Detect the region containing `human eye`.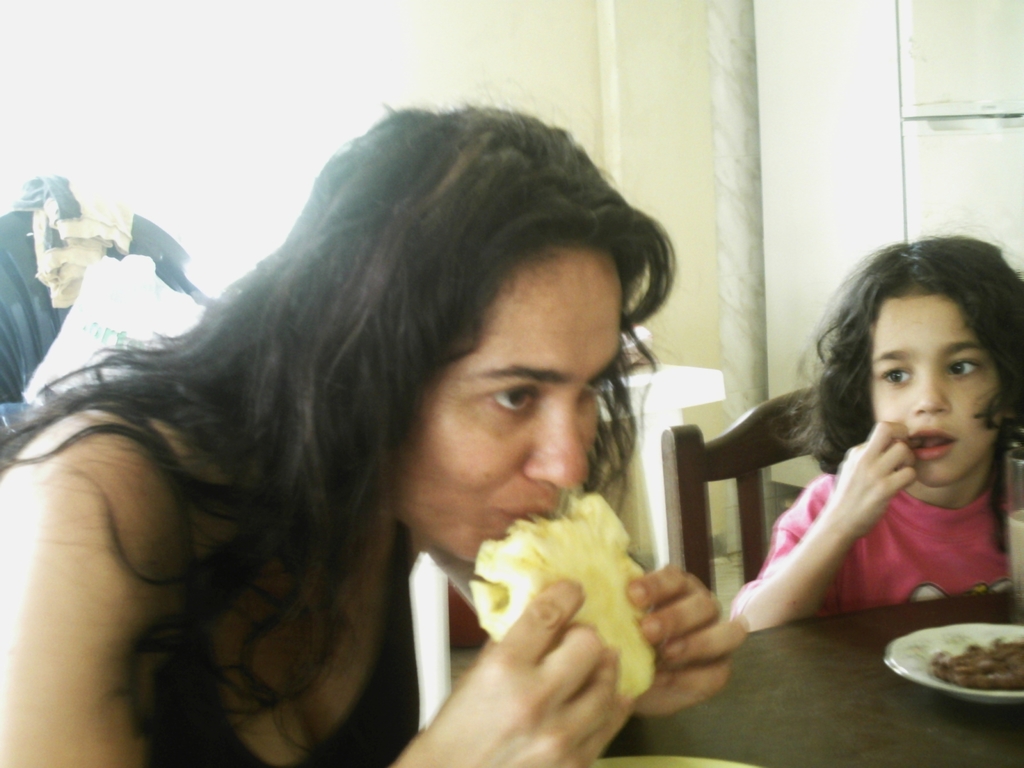
box=[481, 375, 544, 418].
